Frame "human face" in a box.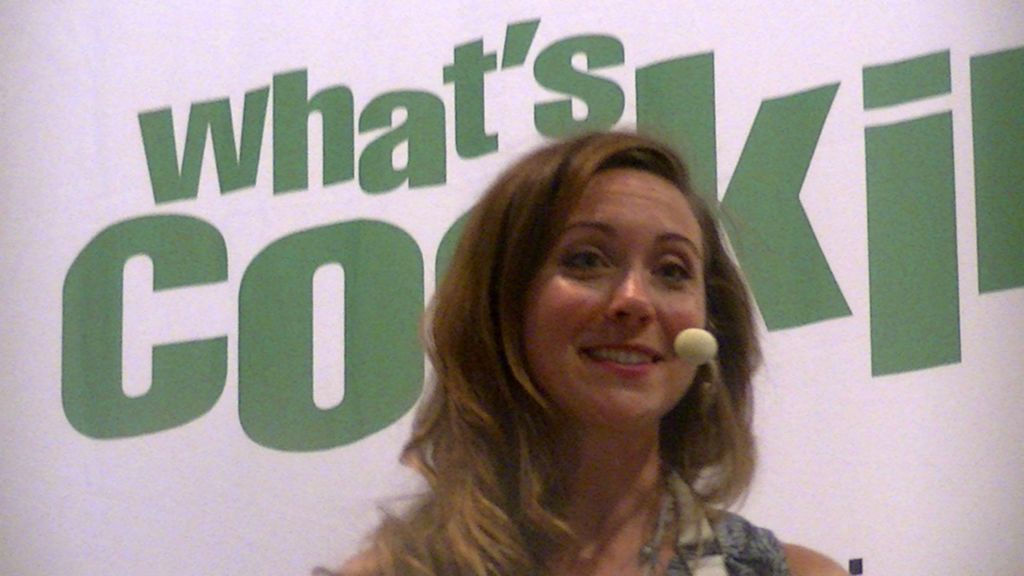
<box>531,172,702,403</box>.
